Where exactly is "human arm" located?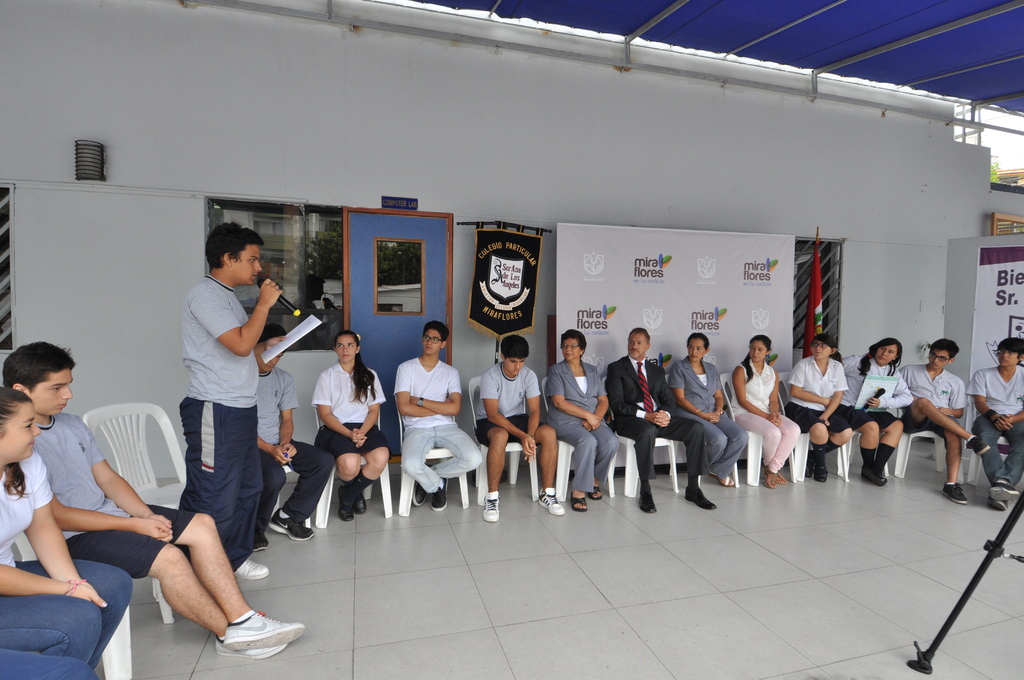
Its bounding box is (left=250, top=335, right=282, bottom=364).
